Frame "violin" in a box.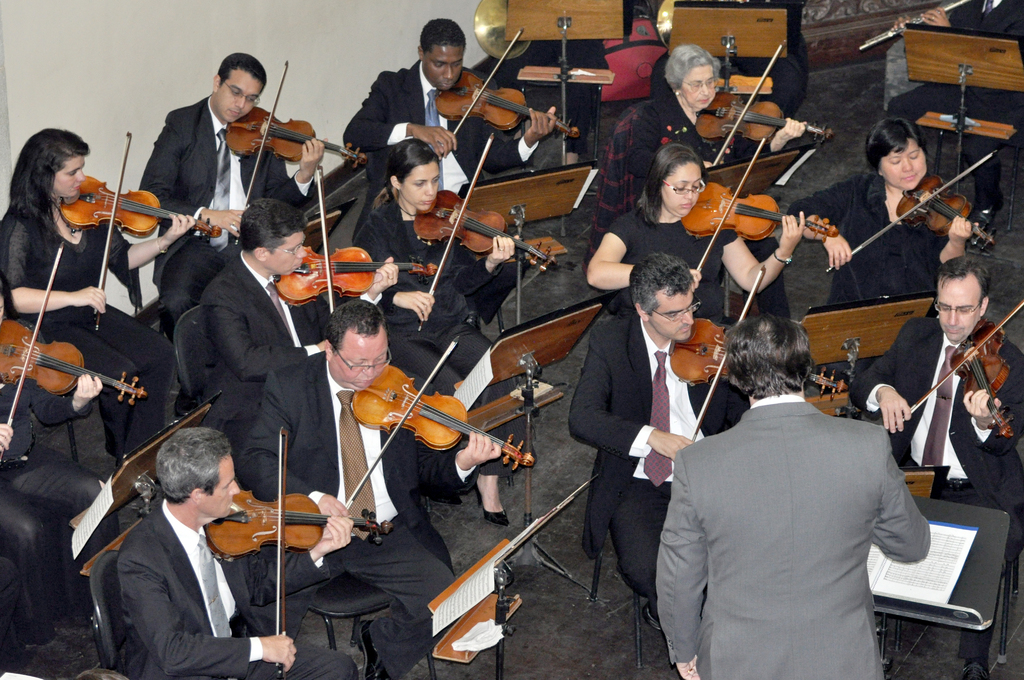
detection(432, 31, 580, 161).
